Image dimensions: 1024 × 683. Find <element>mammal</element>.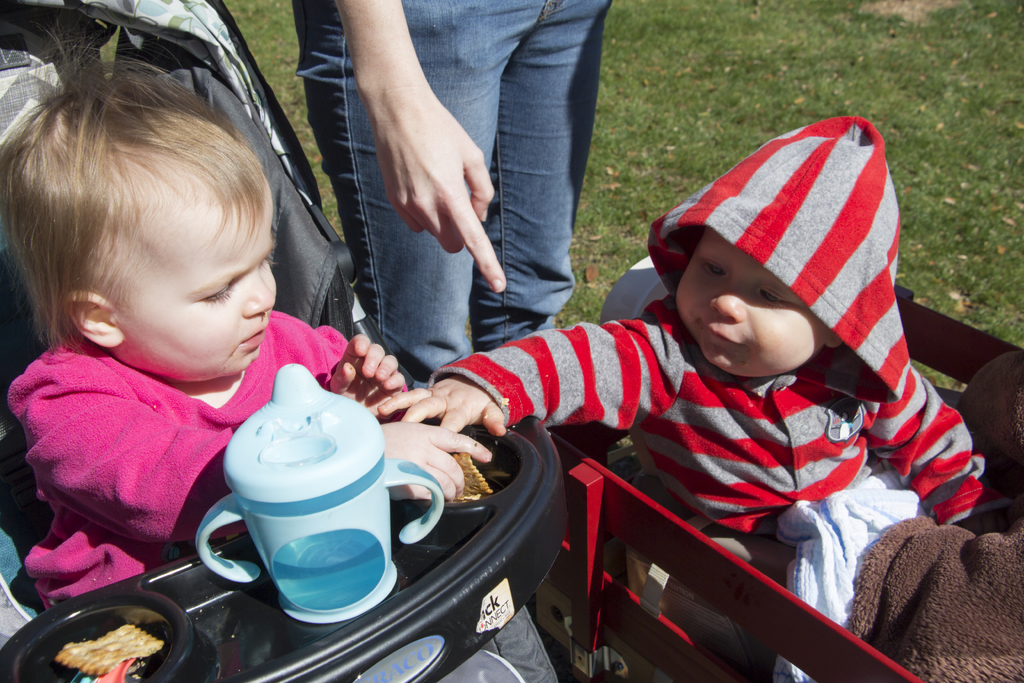
0, 24, 489, 607.
